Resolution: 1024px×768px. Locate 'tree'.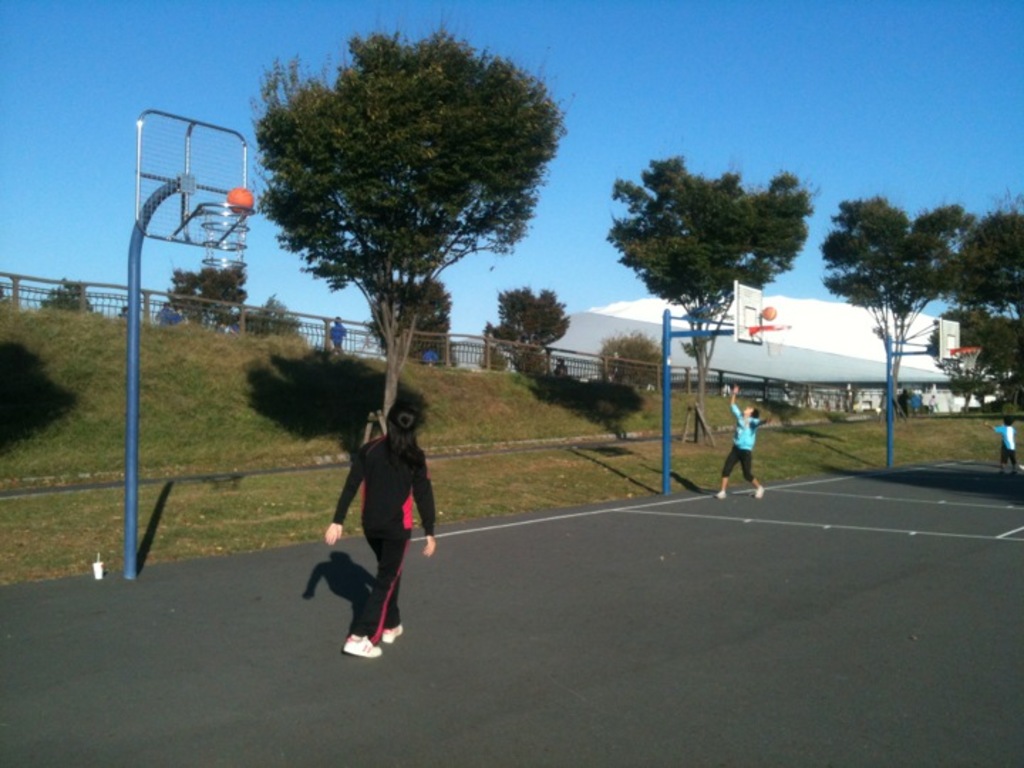
<box>821,196,980,427</box>.
